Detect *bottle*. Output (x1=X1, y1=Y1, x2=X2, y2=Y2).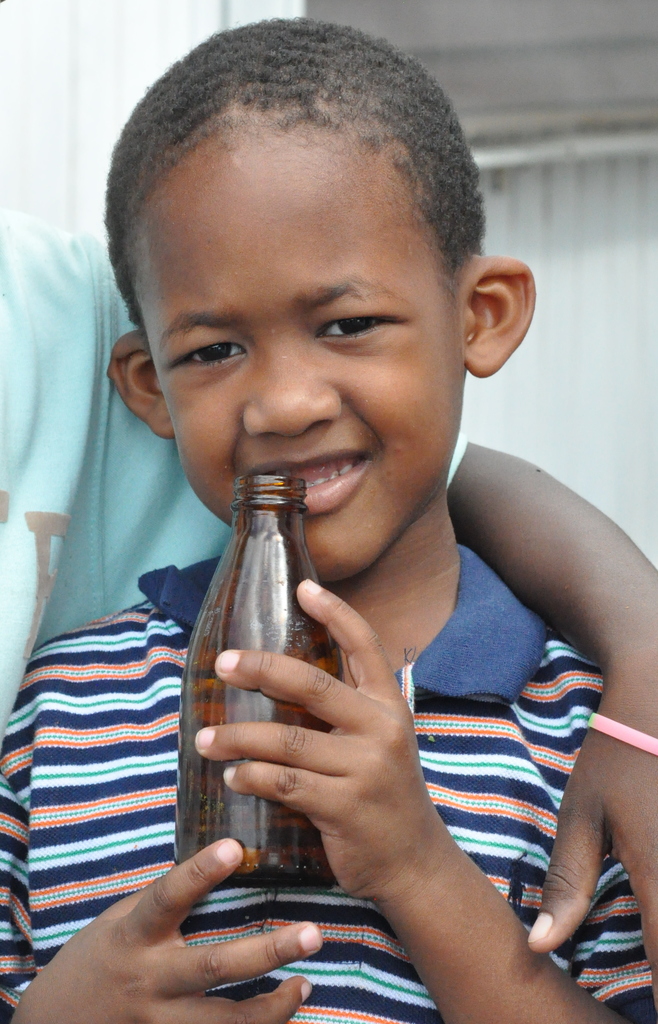
(x1=173, y1=471, x2=339, y2=889).
